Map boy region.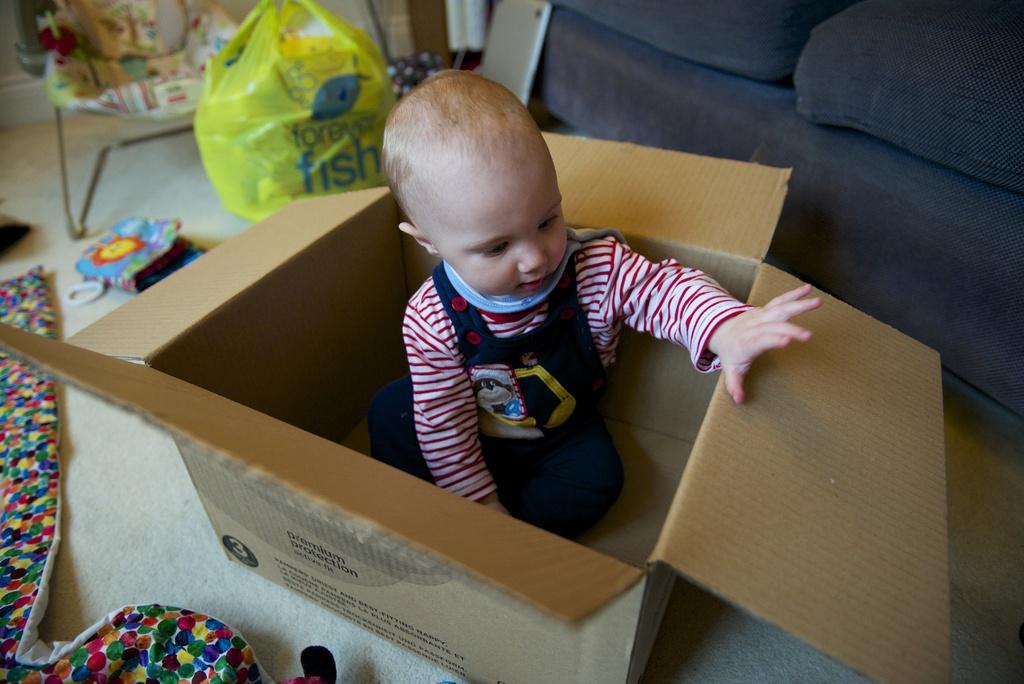
Mapped to pyautogui.locateOnScreen(367, 70, 818, 535).
